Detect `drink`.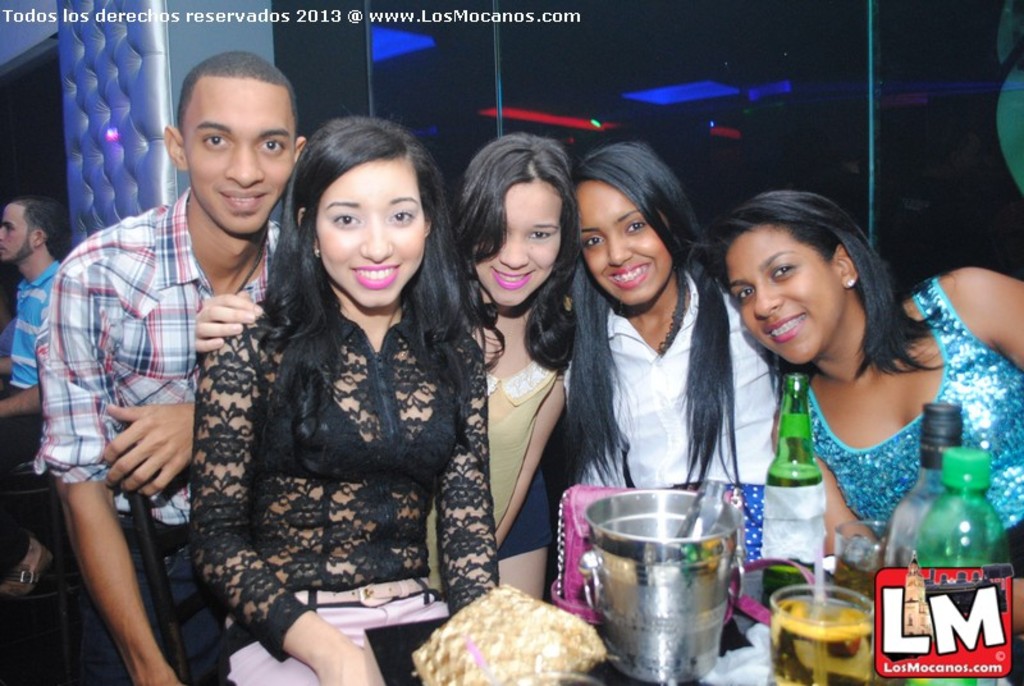
Detected at region(768, 581, 879, 685).
